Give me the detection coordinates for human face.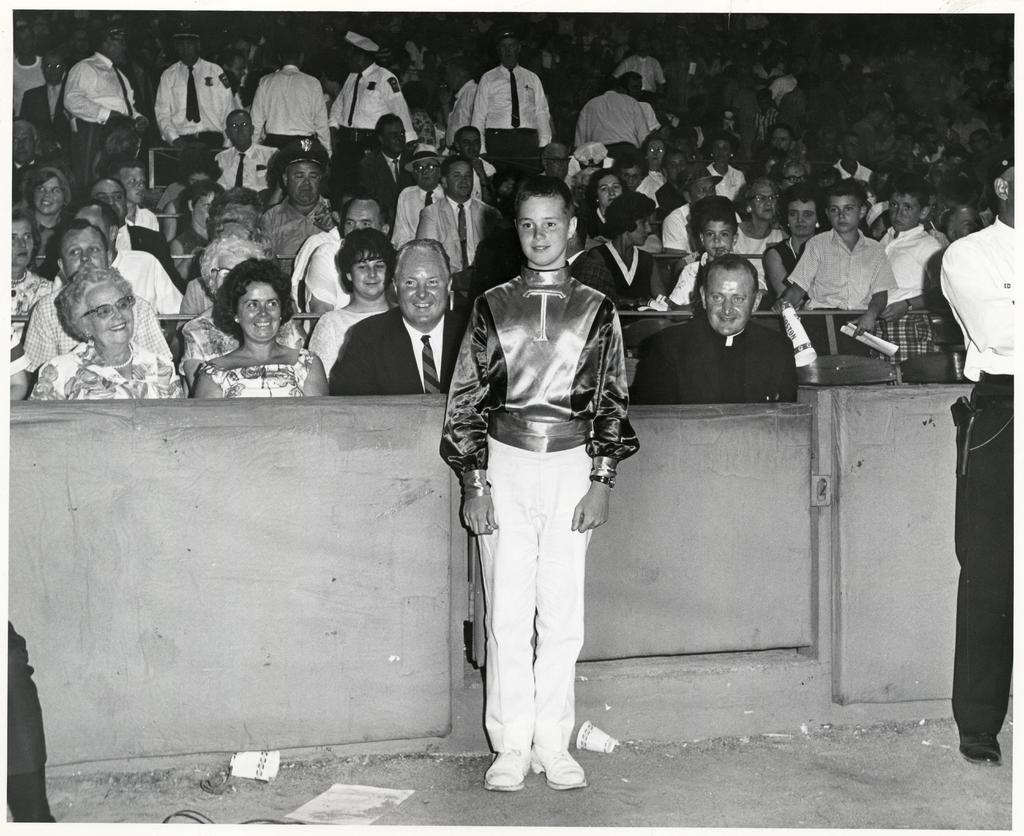
(750, 184, 778, 220).
